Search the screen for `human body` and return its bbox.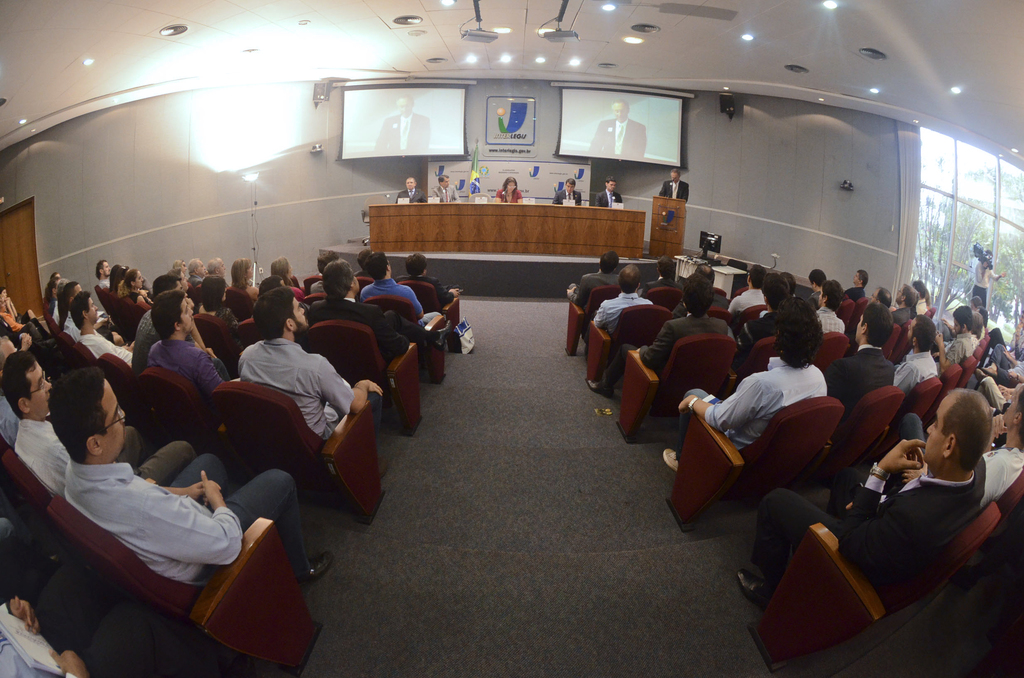
Found: (838, 270, 867, 298).
